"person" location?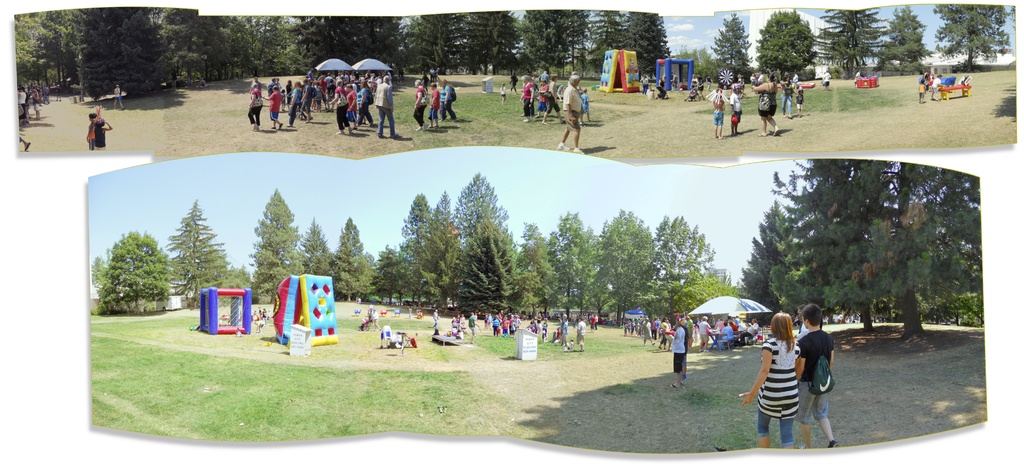
Rect(737, 307, 801, 440)
